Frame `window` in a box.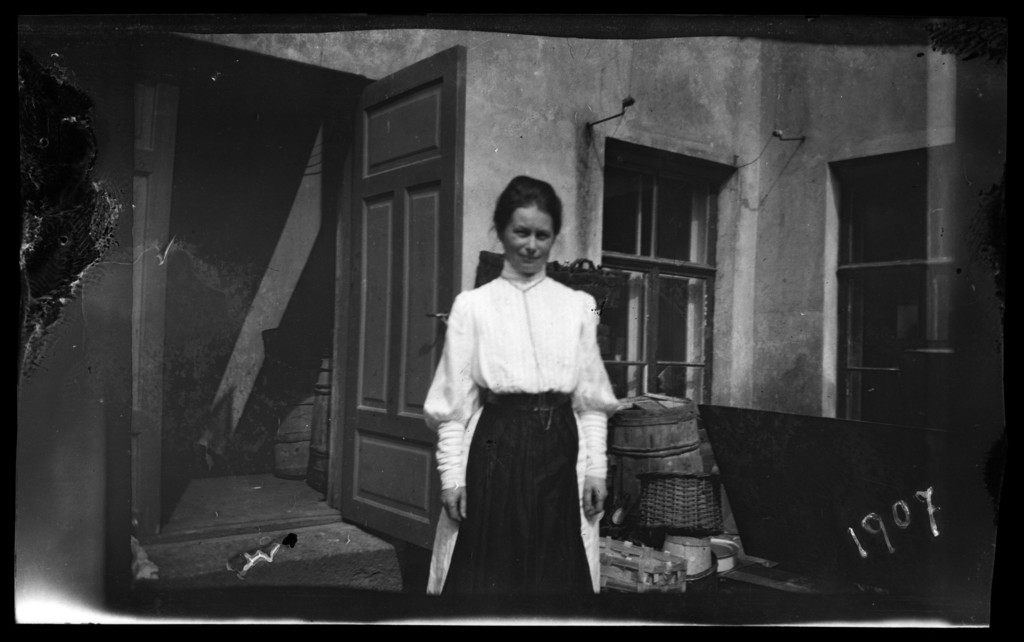
<bbox>604, 137, 742, 407</bbox>.
